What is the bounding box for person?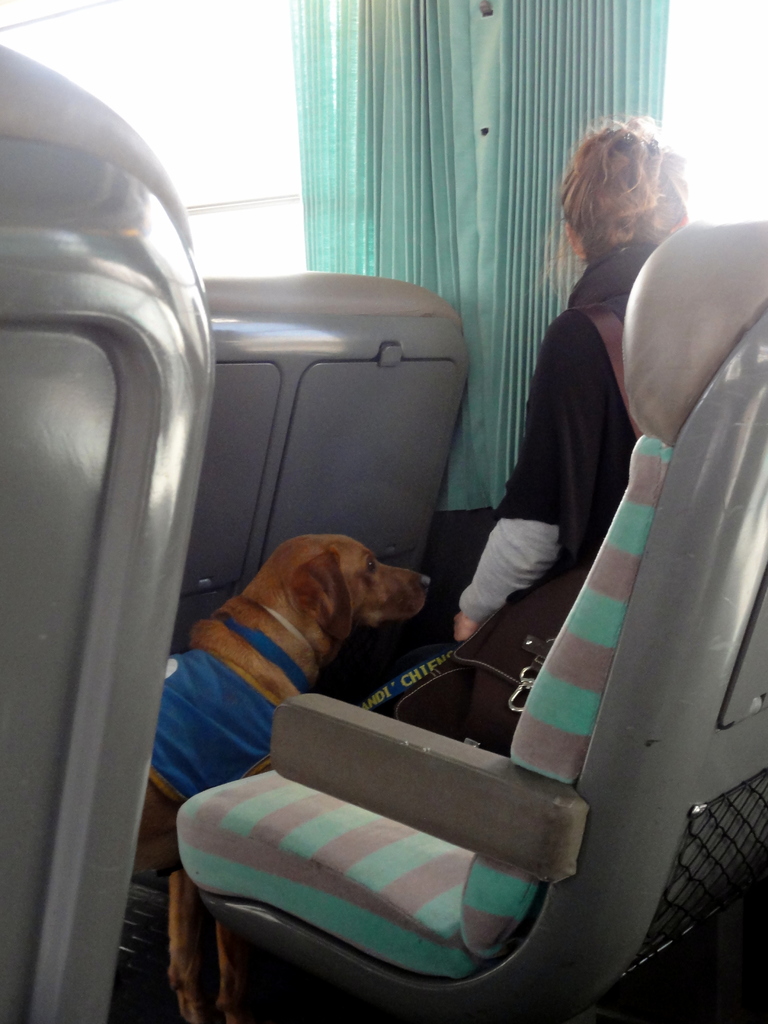
476, 94, 723, 799.
